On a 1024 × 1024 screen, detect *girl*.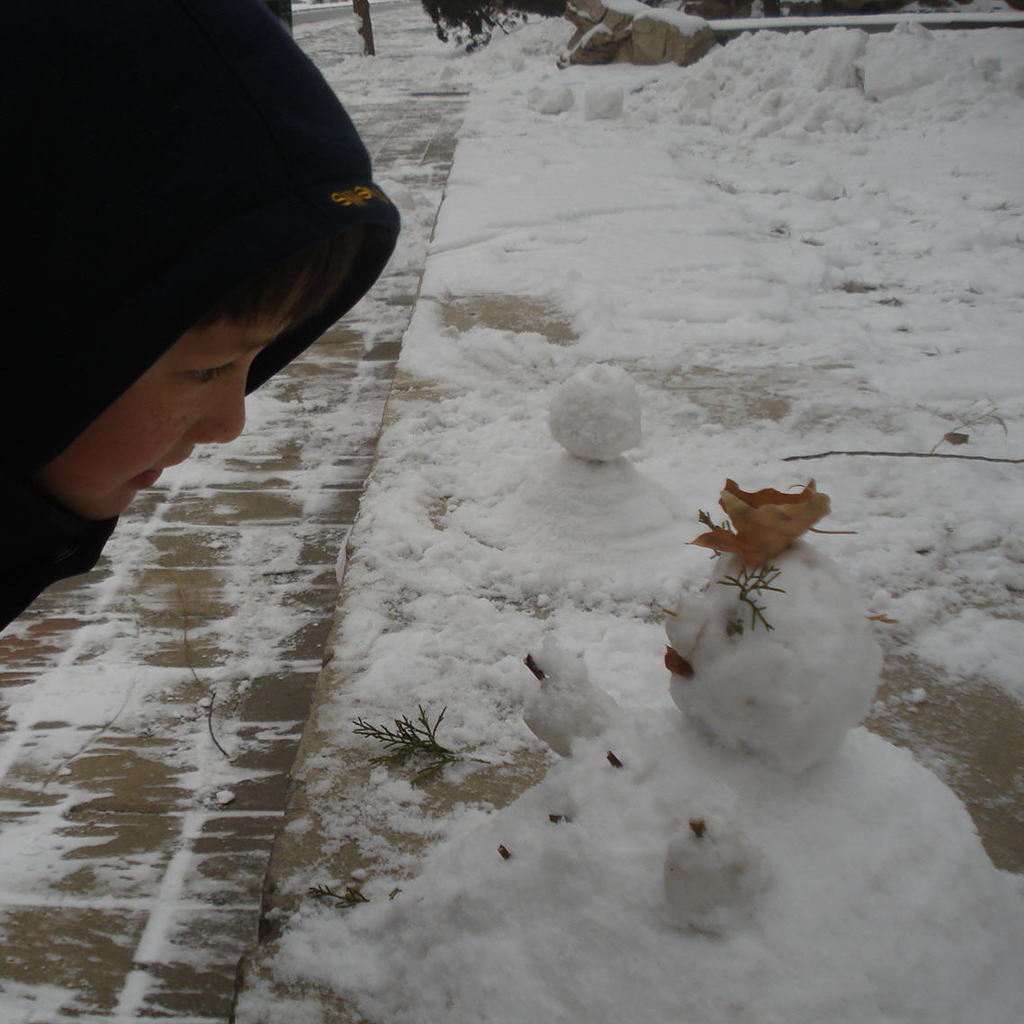
x1=6 y1=53 x2=418 y2=539.
